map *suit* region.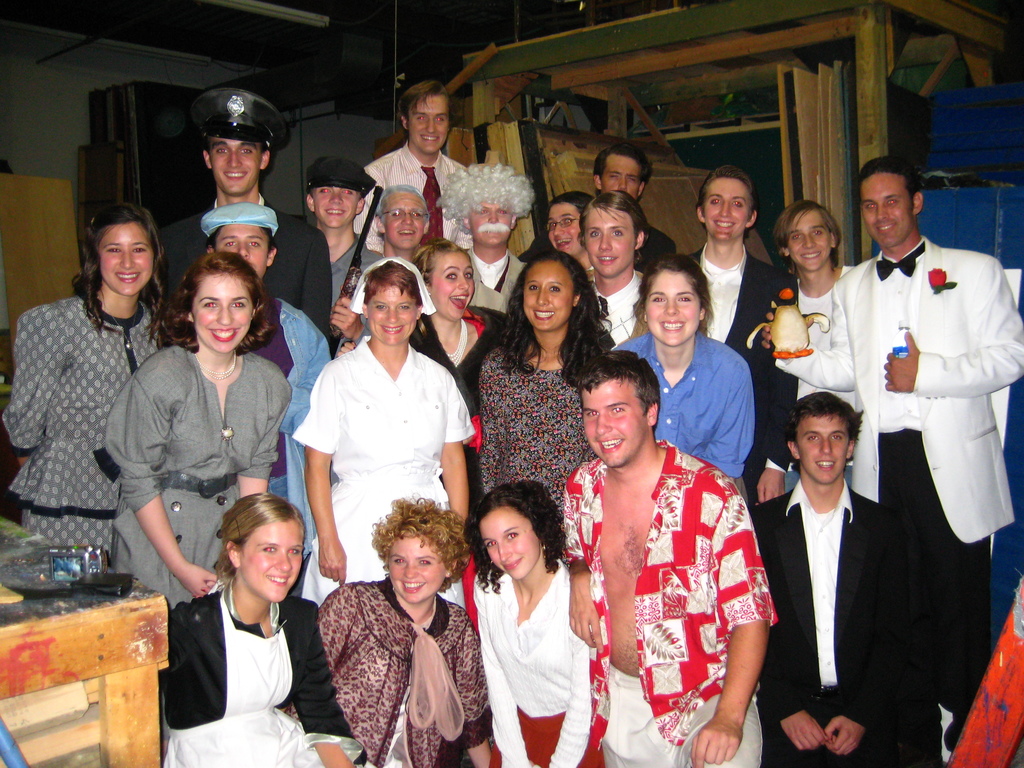
Mapped to <region>723, 483, 914, 767</region>.
